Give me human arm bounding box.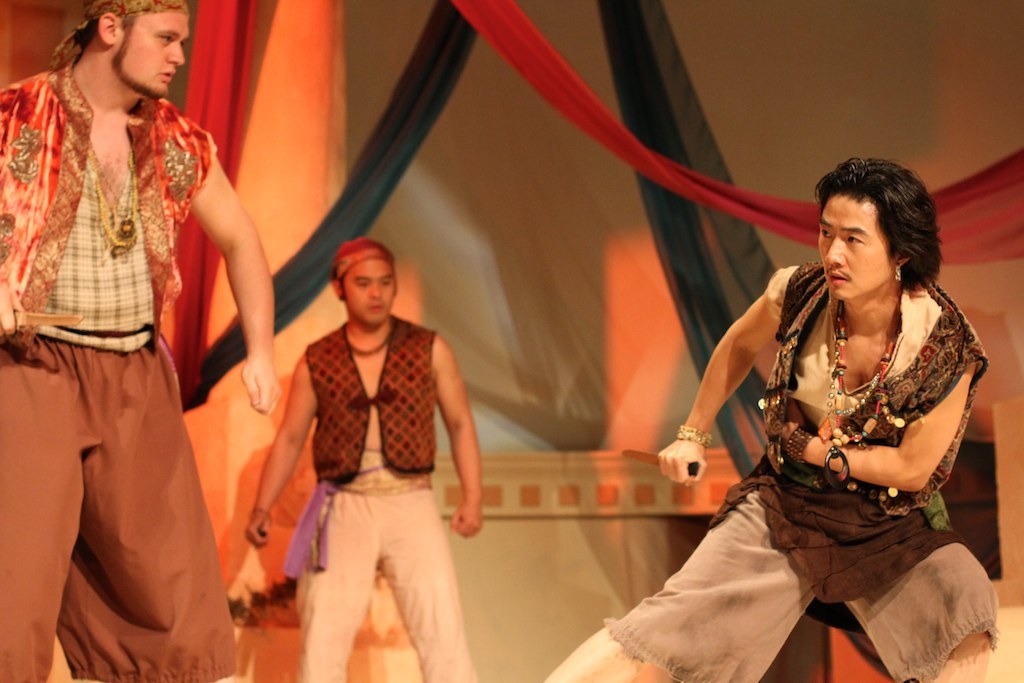
[427,328,491,540].
